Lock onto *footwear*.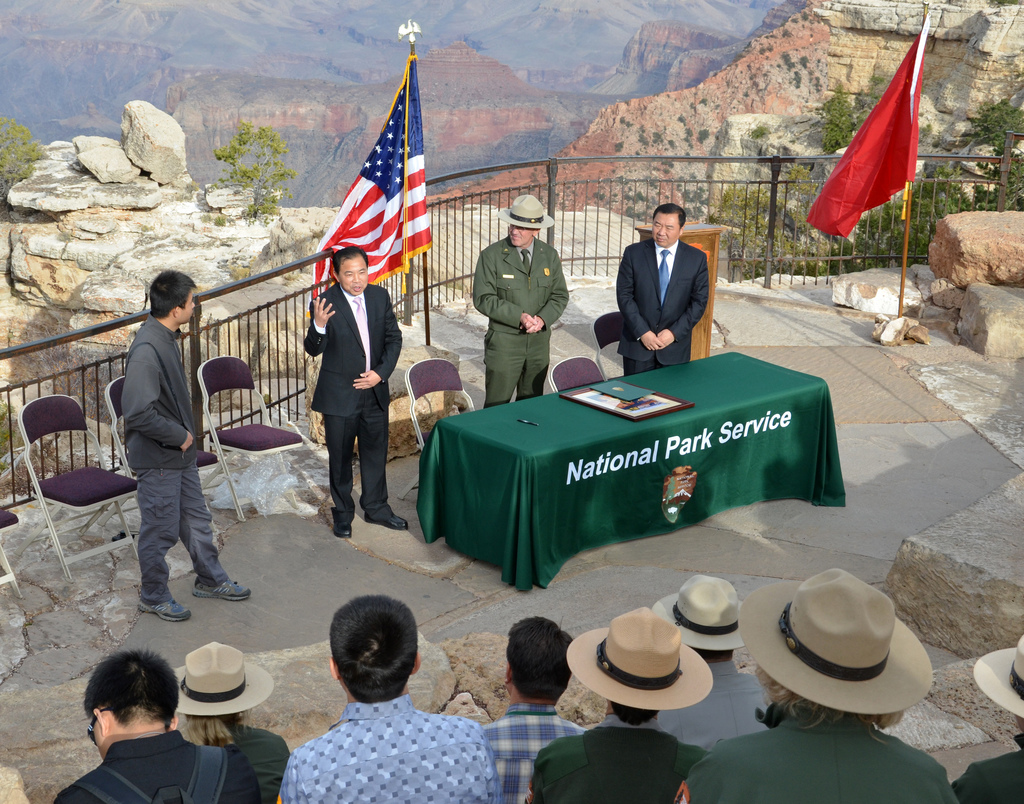
Locked: <region>138, 600, 188, 623</region>.
